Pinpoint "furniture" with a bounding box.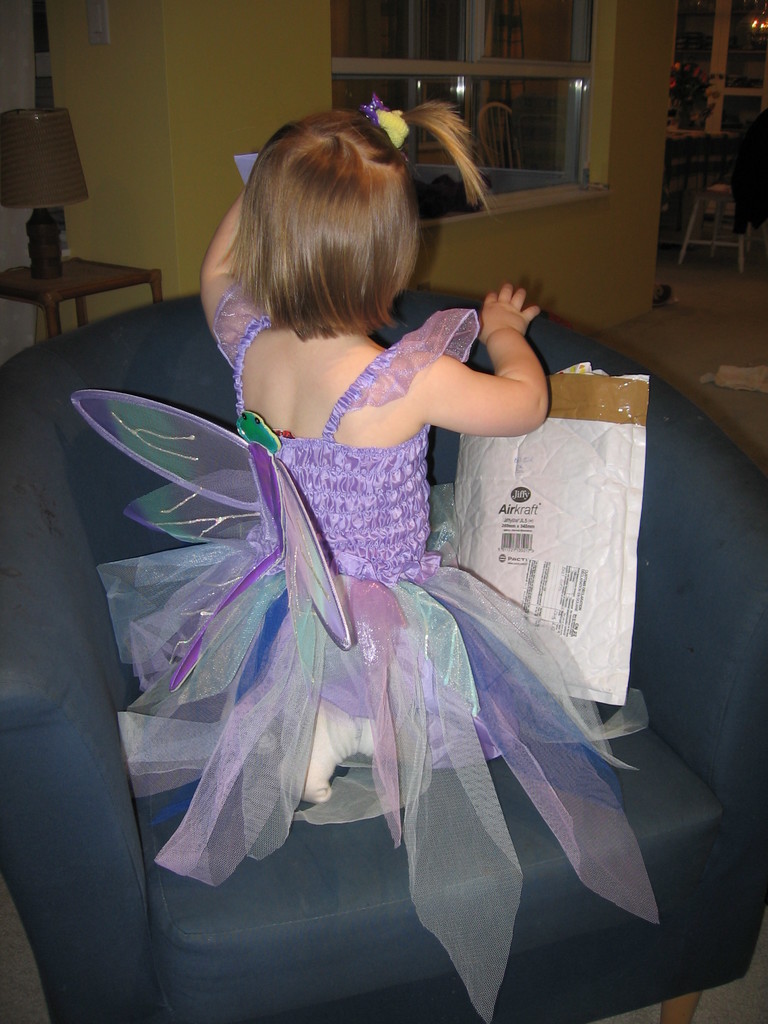
bbox(670, 180, 753, 268).
